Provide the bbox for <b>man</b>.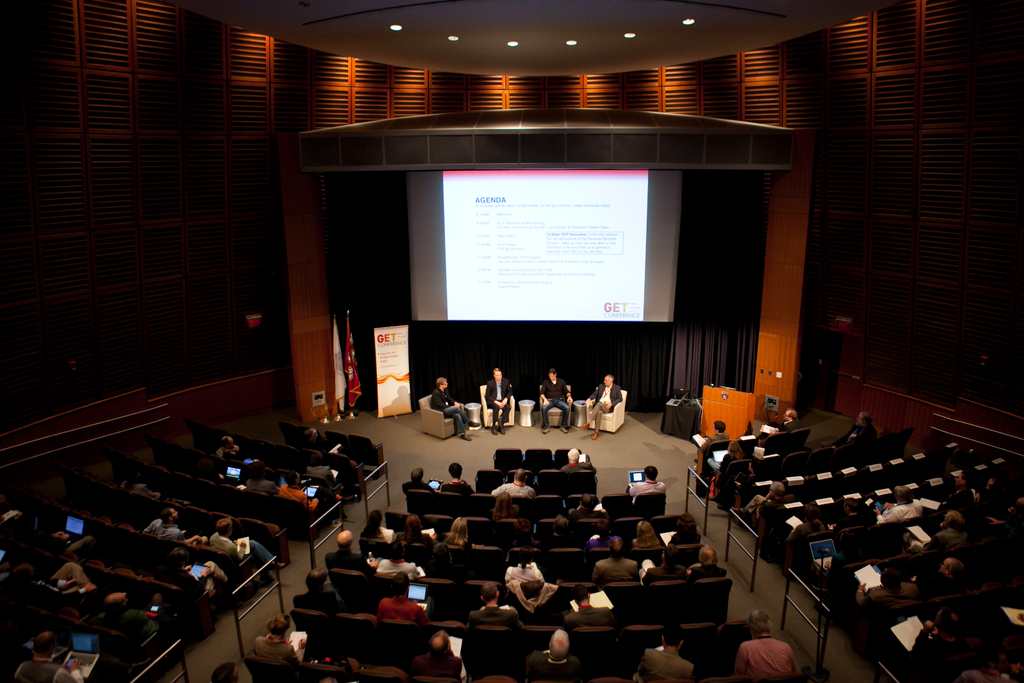
409/627/472/682.
